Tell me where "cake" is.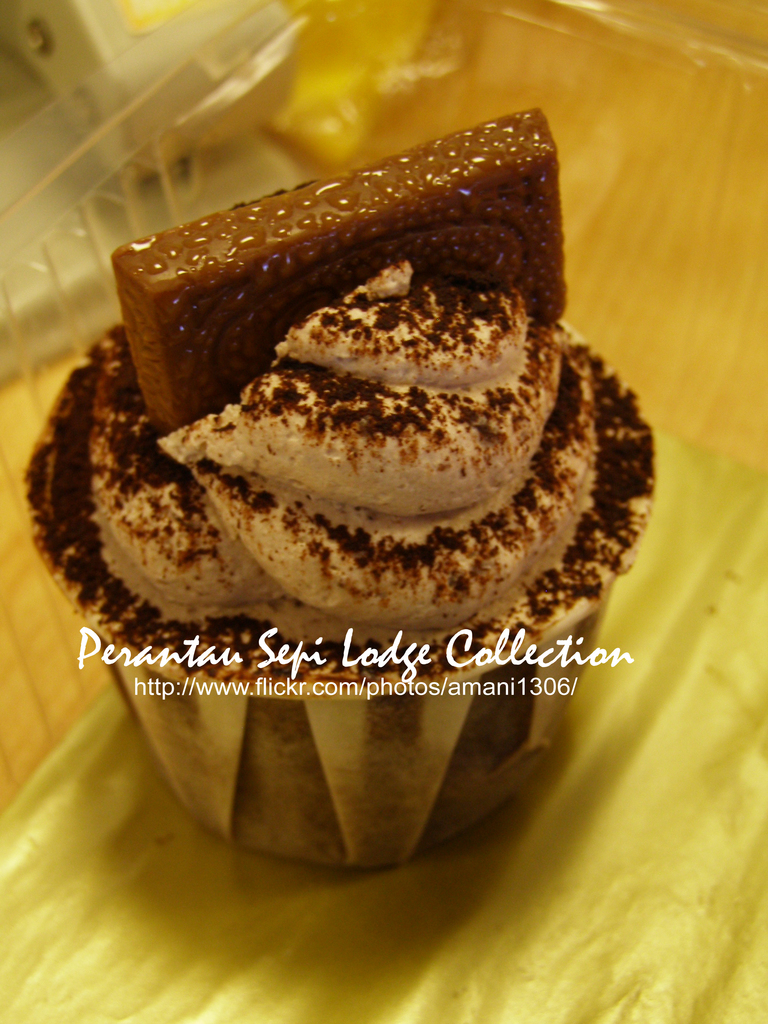
"cake" is at 26 113 656 868.
